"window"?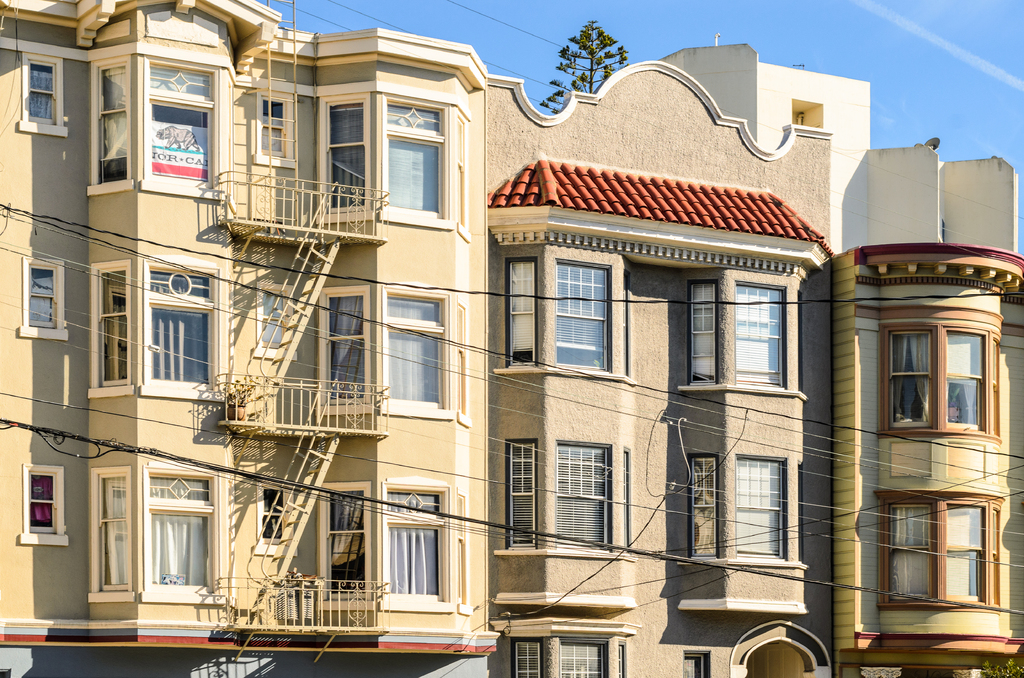
(left=879, top=494, right=936, bottom=607)
